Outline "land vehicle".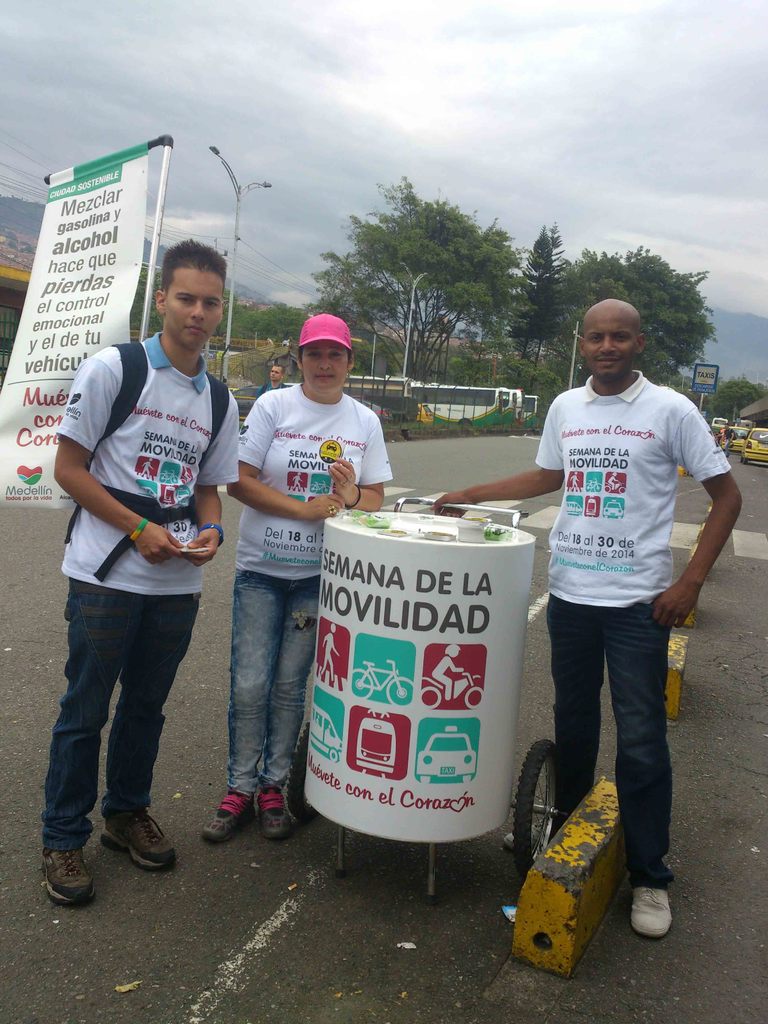
Outline: bbox=(739, 422, 767, 464).
